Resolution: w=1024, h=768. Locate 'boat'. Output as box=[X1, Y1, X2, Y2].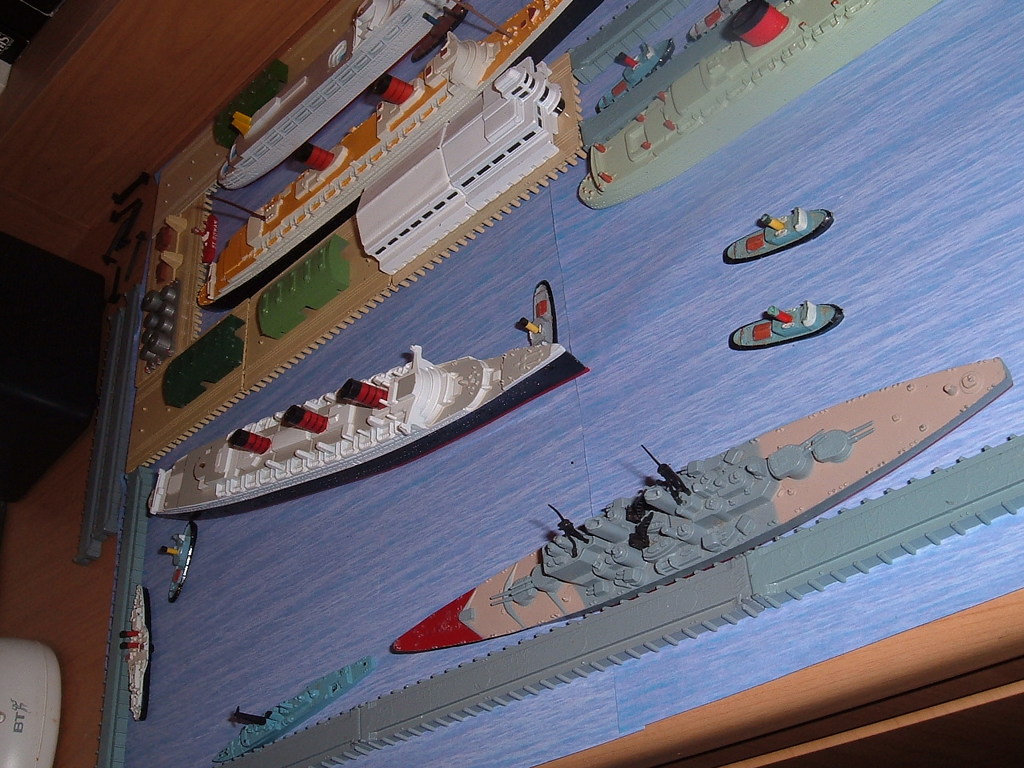
box=[169, 300, 624, 495].
